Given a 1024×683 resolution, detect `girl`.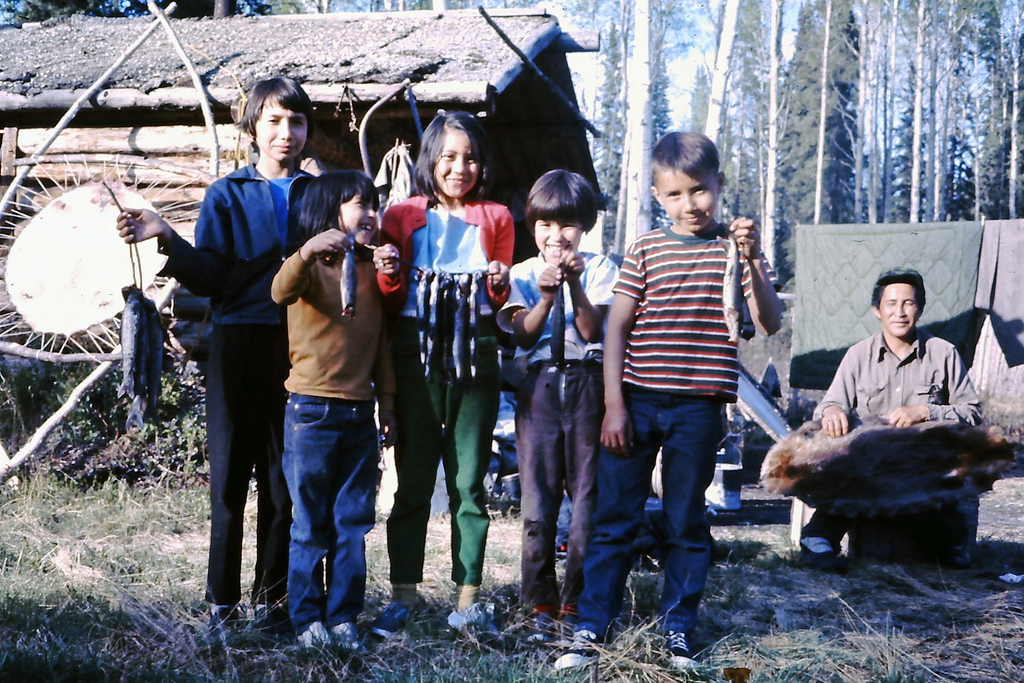
x1=270, y1=172, x2=406, y2=659.
